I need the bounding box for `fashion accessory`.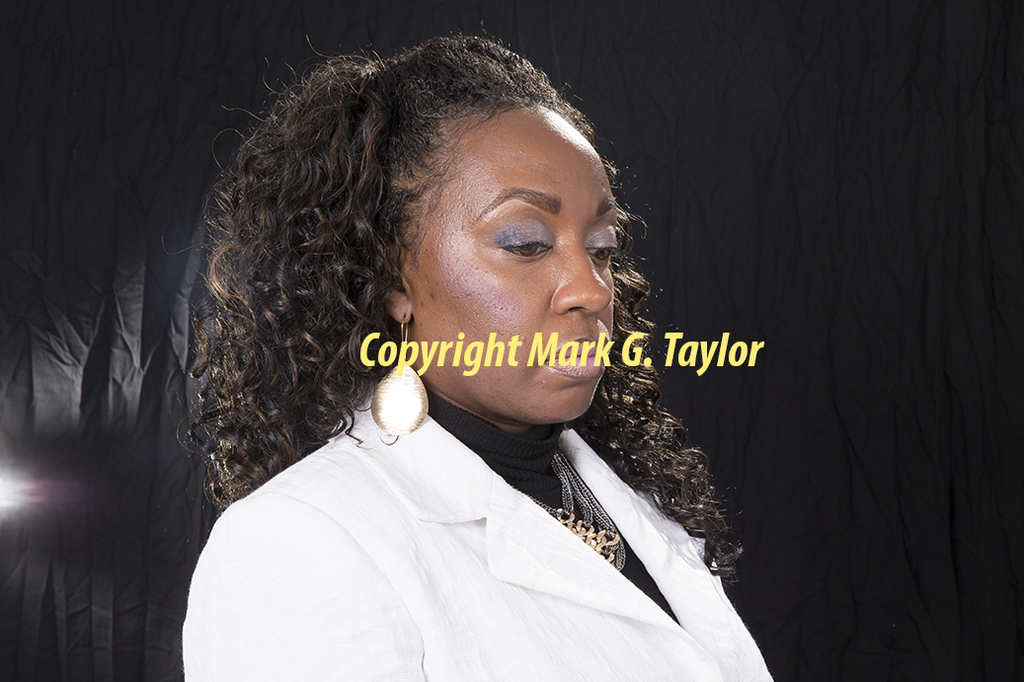
Here it is: locate(364, 311, 430, 442).
